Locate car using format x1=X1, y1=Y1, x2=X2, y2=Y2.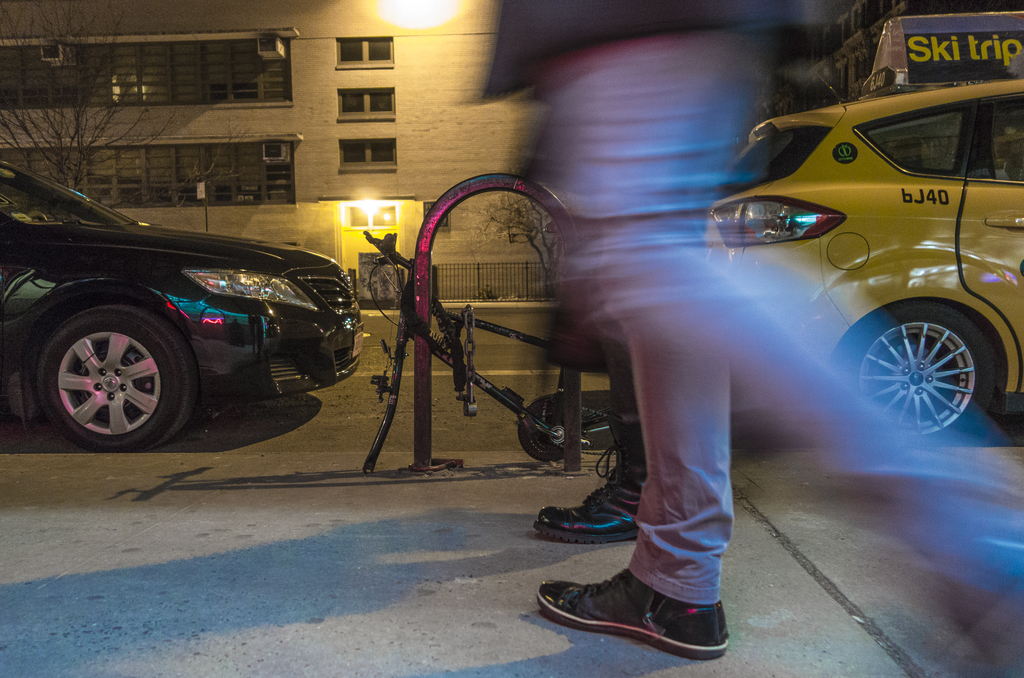
x1=705, y1=9, x2=1023, y2=448.
